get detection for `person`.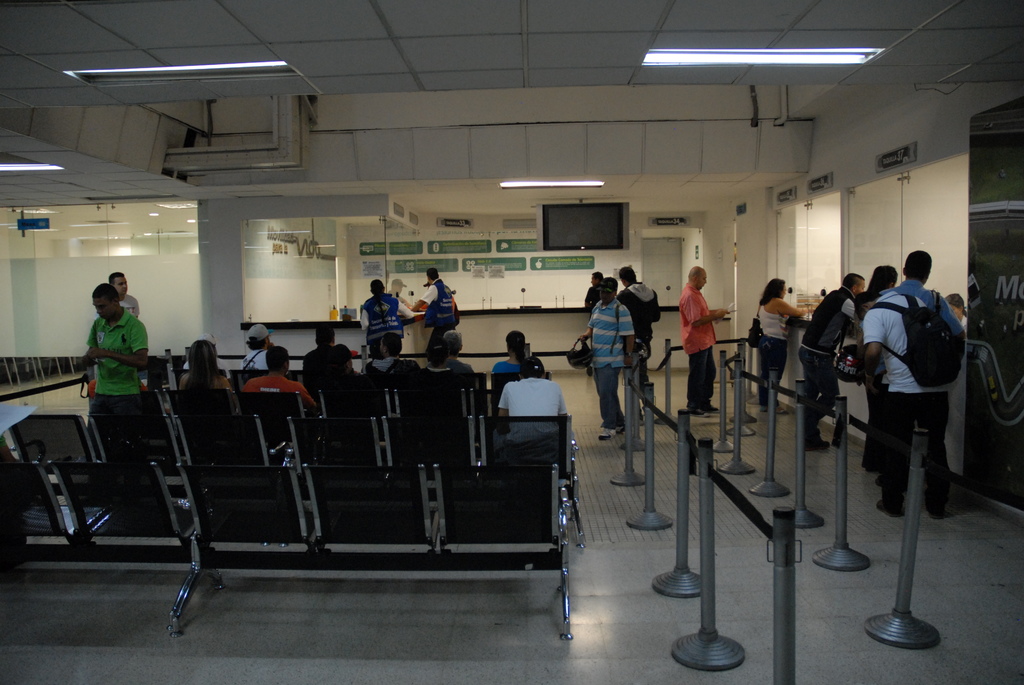
Detection: select_region(248, 348, 316, 414).
